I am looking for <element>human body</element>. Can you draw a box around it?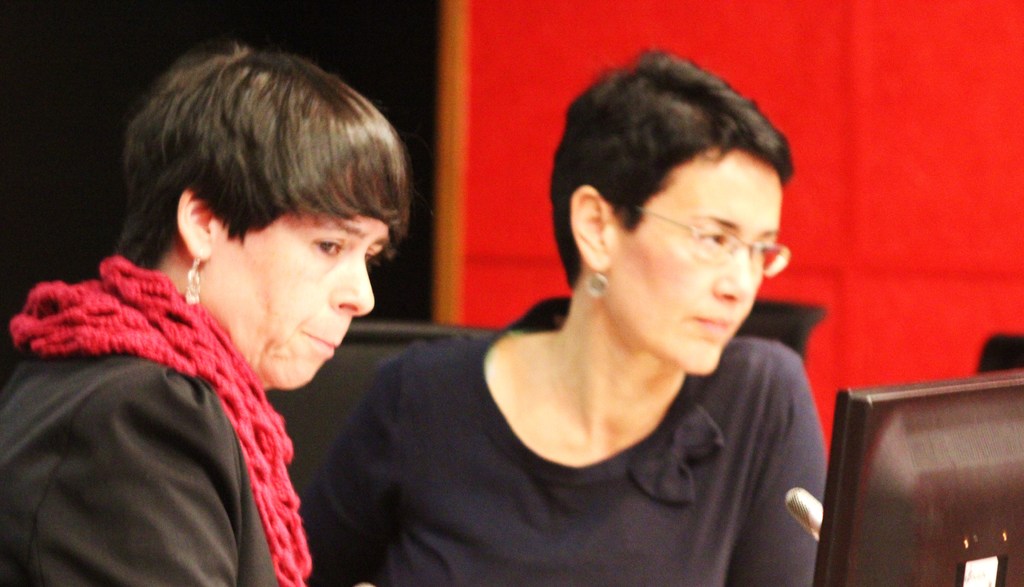
Sure, the bounding box is [0, 38, 408, 582].
